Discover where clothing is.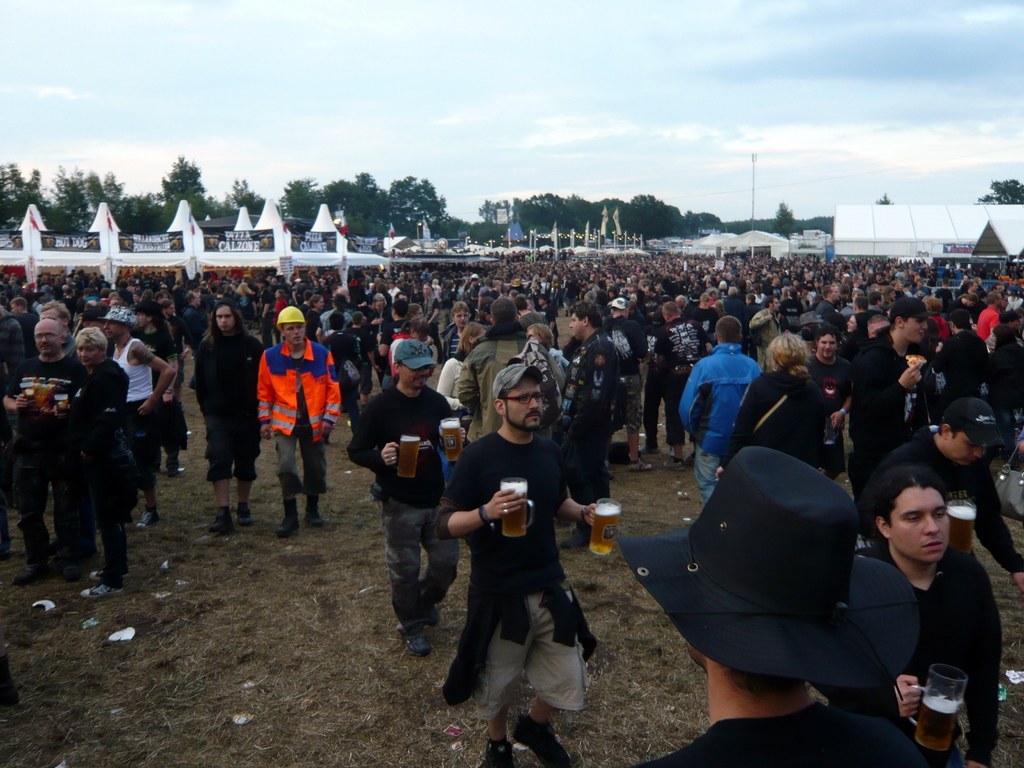
Discovered at box(976, 305, 996, 342).
